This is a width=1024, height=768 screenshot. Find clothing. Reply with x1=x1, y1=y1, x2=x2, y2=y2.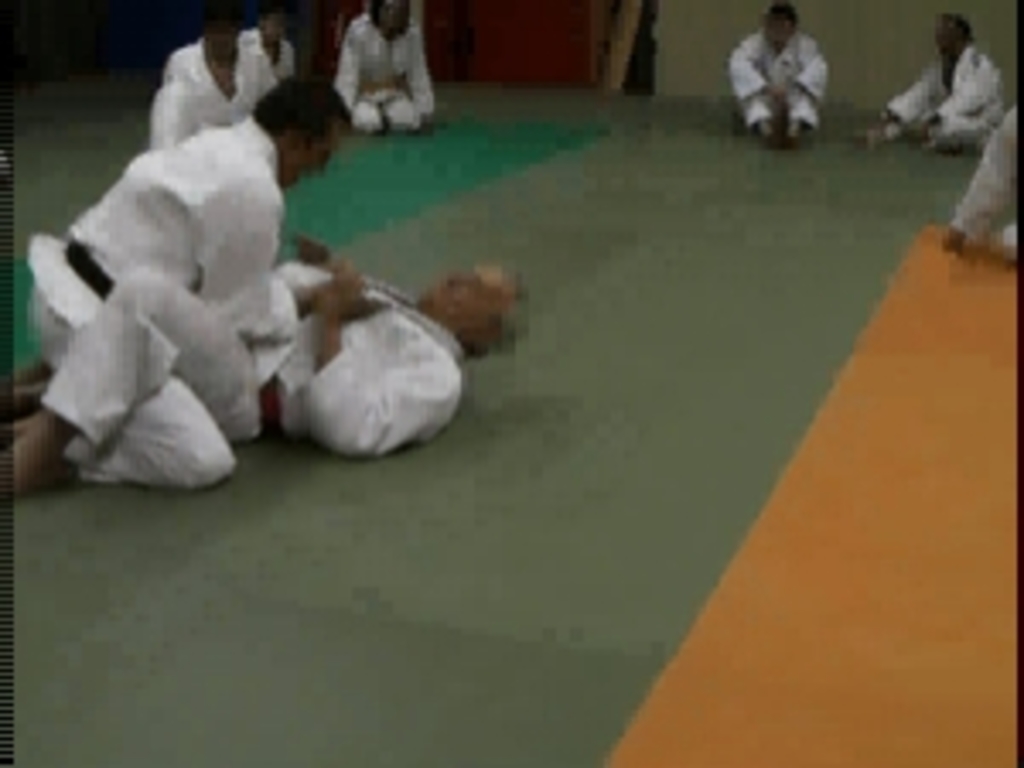
x1=724, y1=0, x2=843, y2=133.
